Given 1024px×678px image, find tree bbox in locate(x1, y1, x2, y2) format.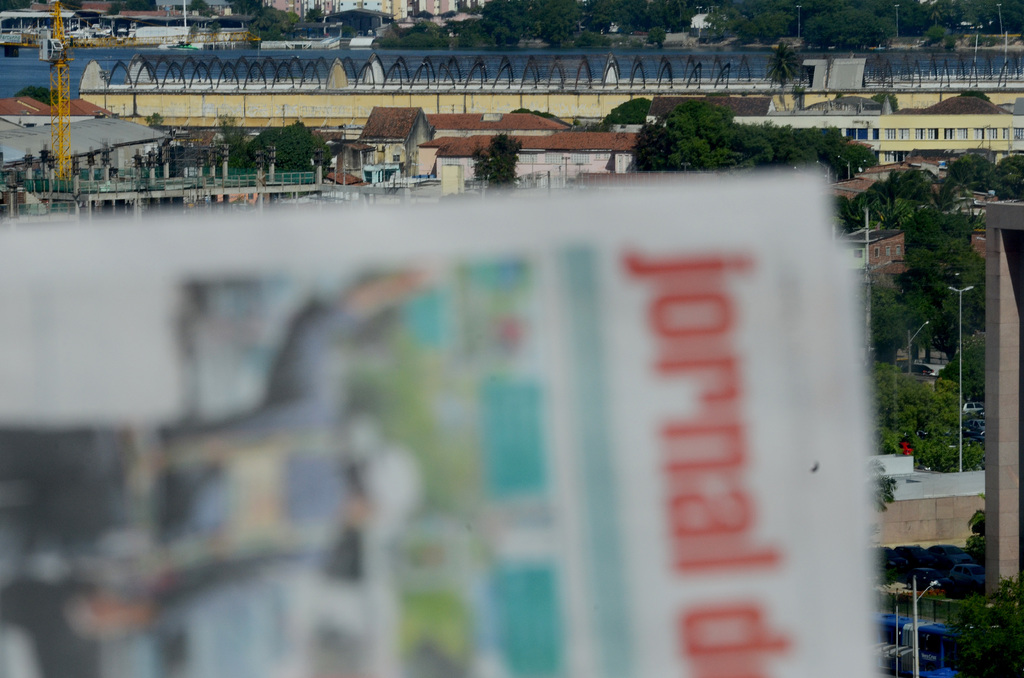
locate(630, 86, 880, 181).
